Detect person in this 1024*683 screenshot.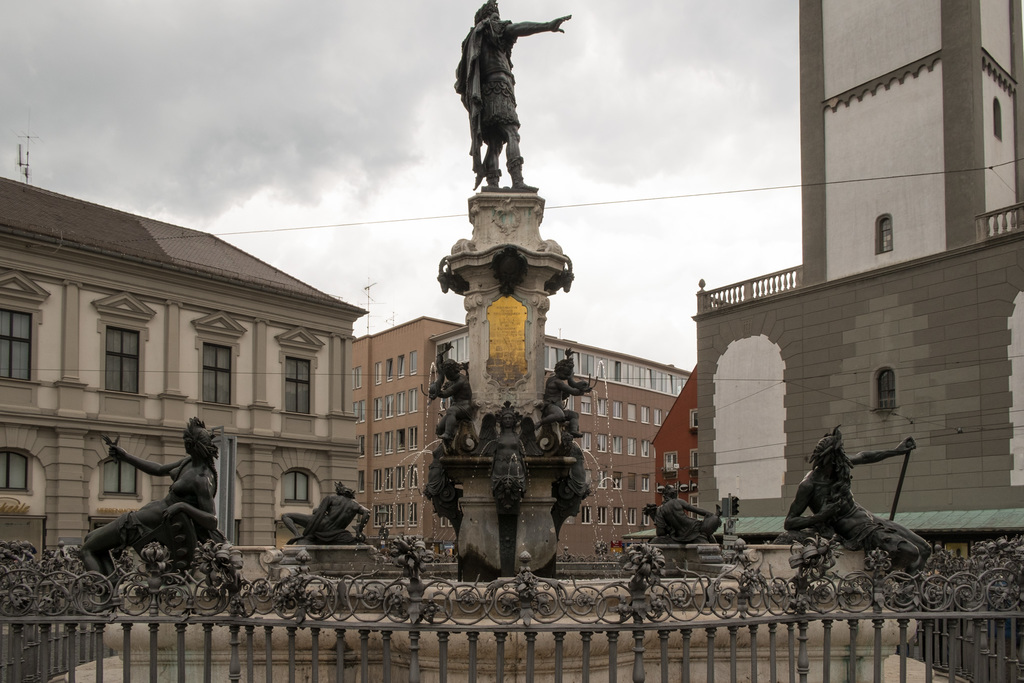
Detection: detection(645, 494, 716, 540).
